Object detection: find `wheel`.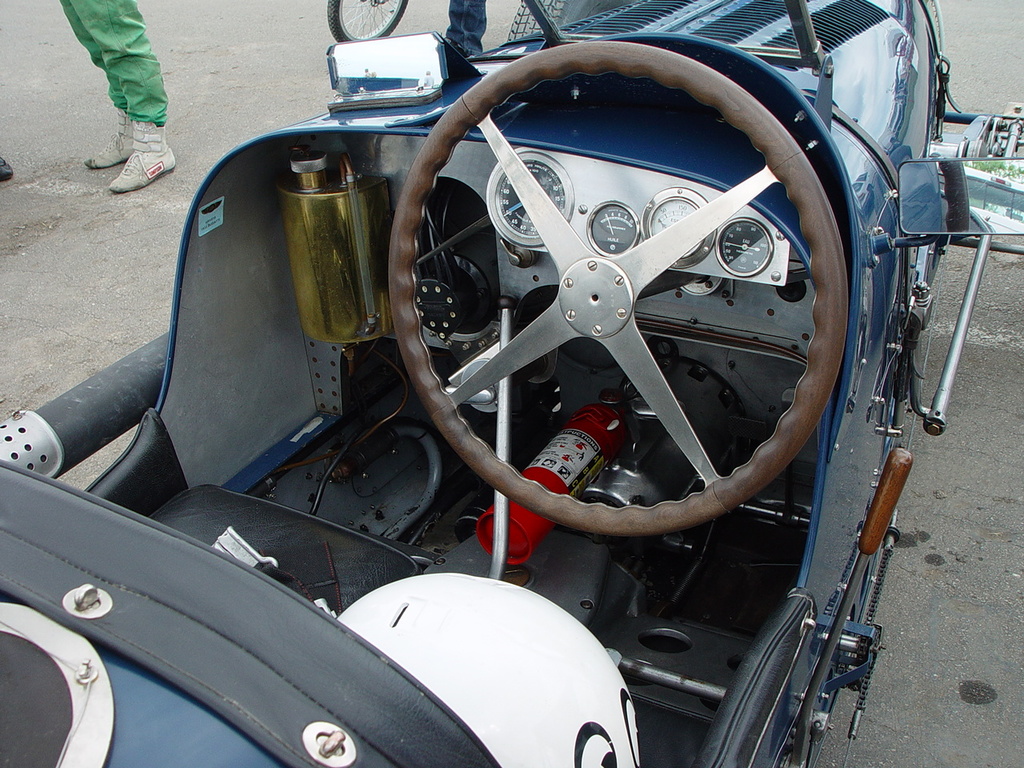
<box>330,0,407,39</box>.
